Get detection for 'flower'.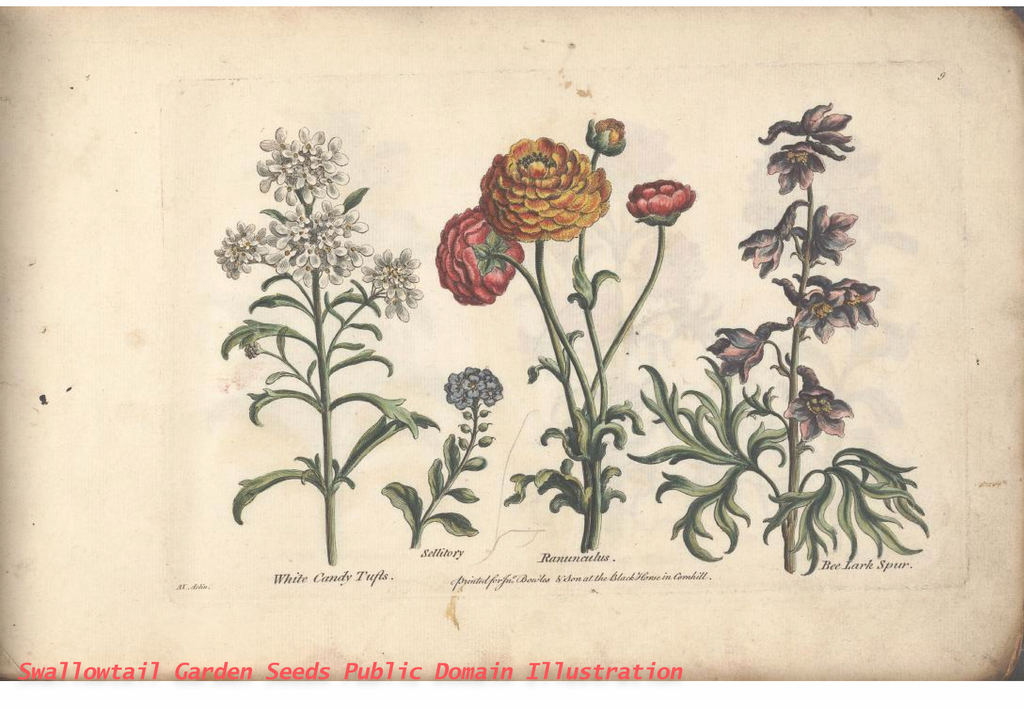
Detection: rect(255, 129, 358, 216).
